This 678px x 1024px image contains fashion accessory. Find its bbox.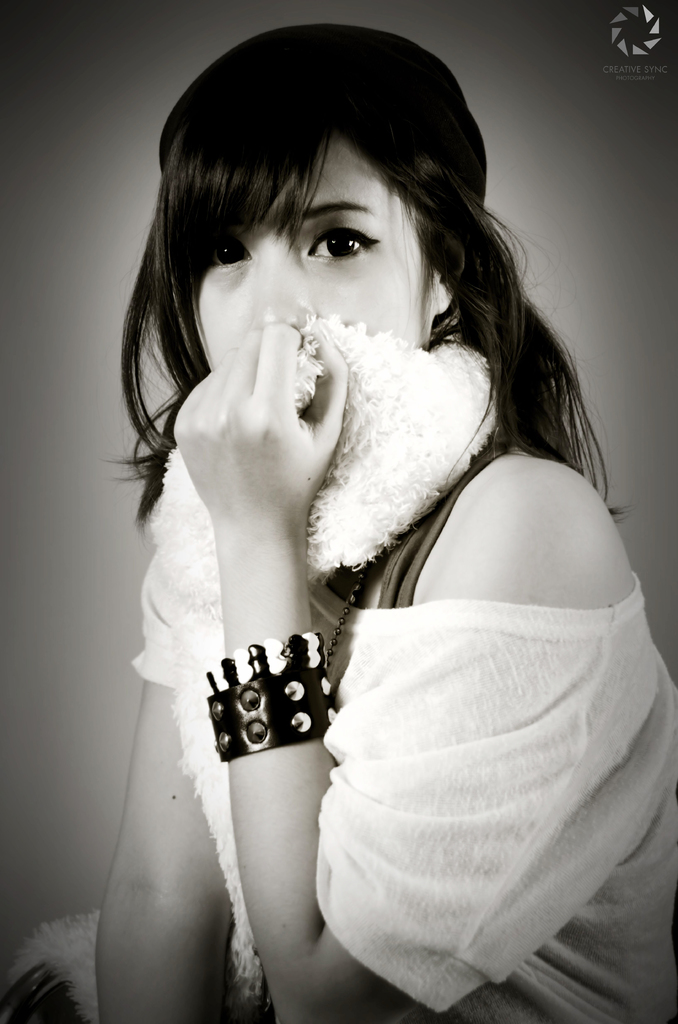
locate(209, 629, 341, 765).
